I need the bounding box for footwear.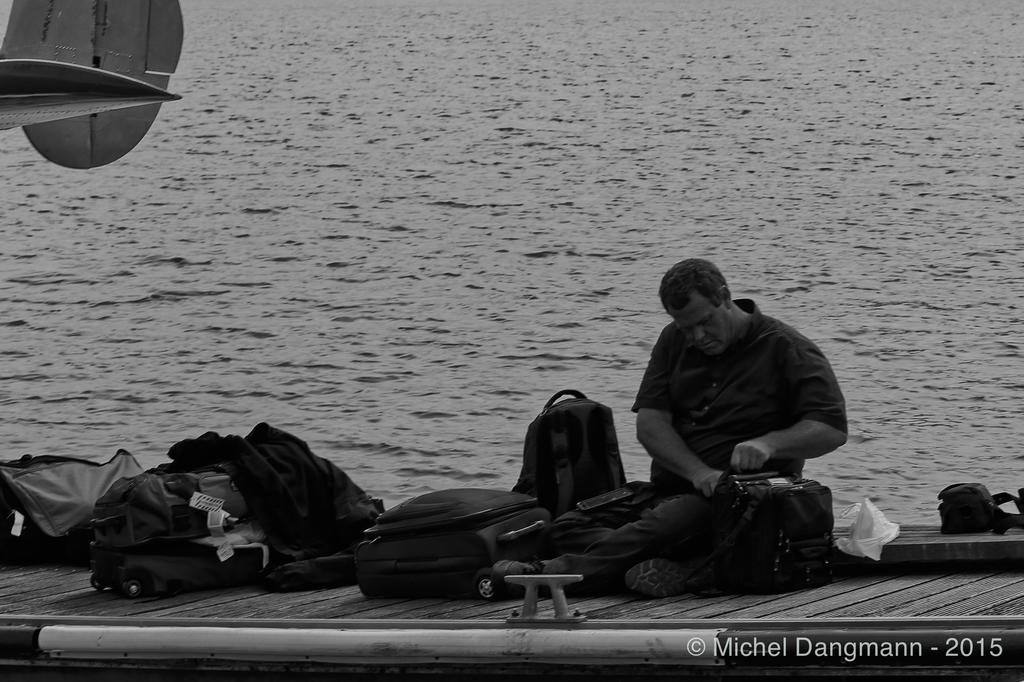
Here it is: <region>629, 557, 728, 598</region>.
